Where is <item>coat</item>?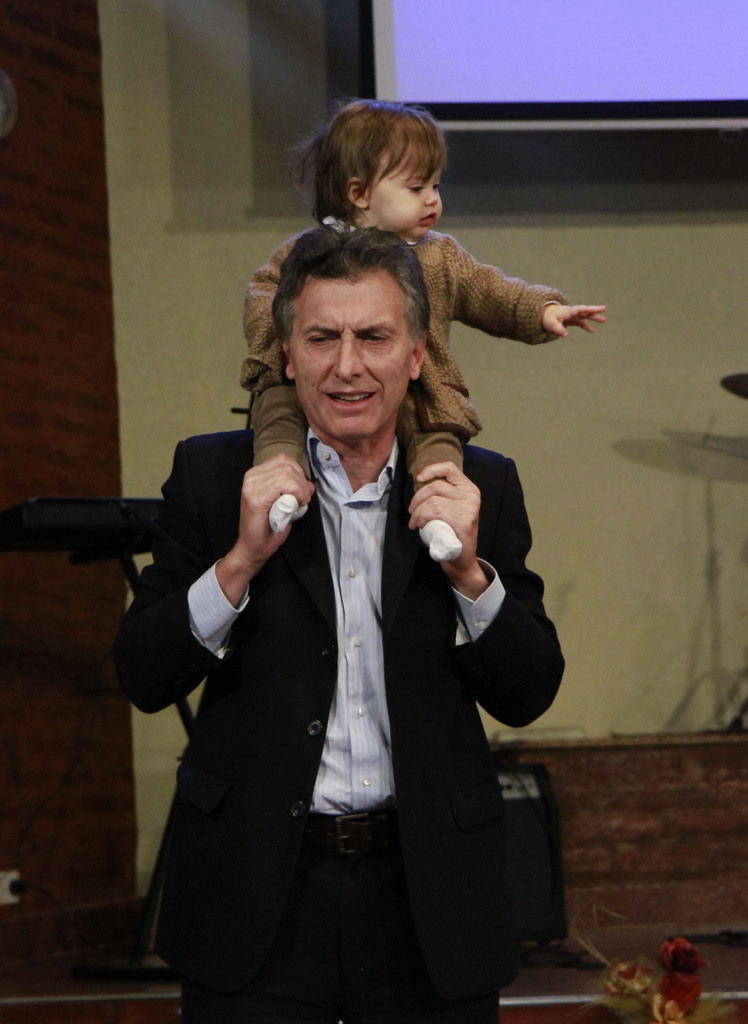
131:416:569:1023.
